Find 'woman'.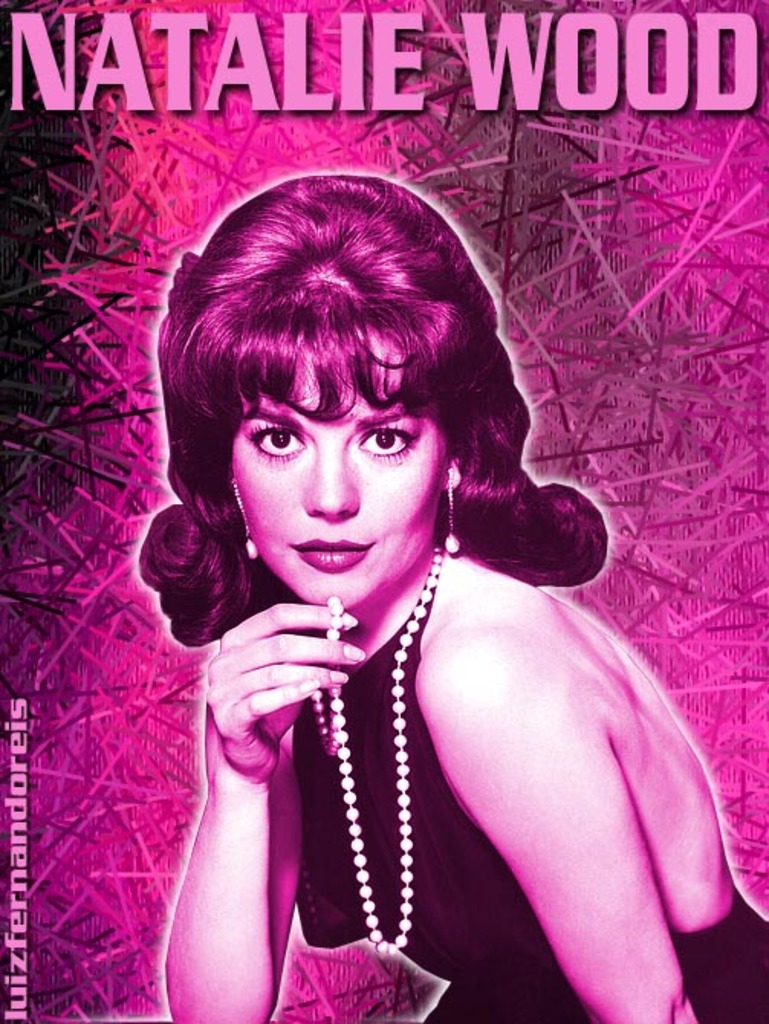
139,173,767,1022.
